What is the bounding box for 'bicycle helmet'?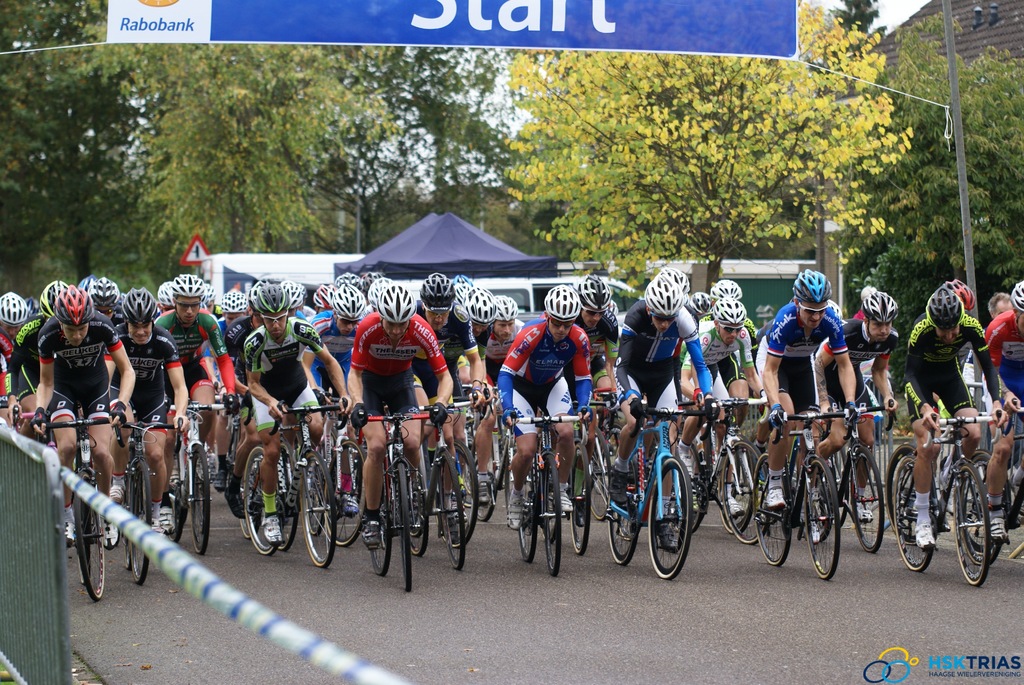
(120,290,154,324).
